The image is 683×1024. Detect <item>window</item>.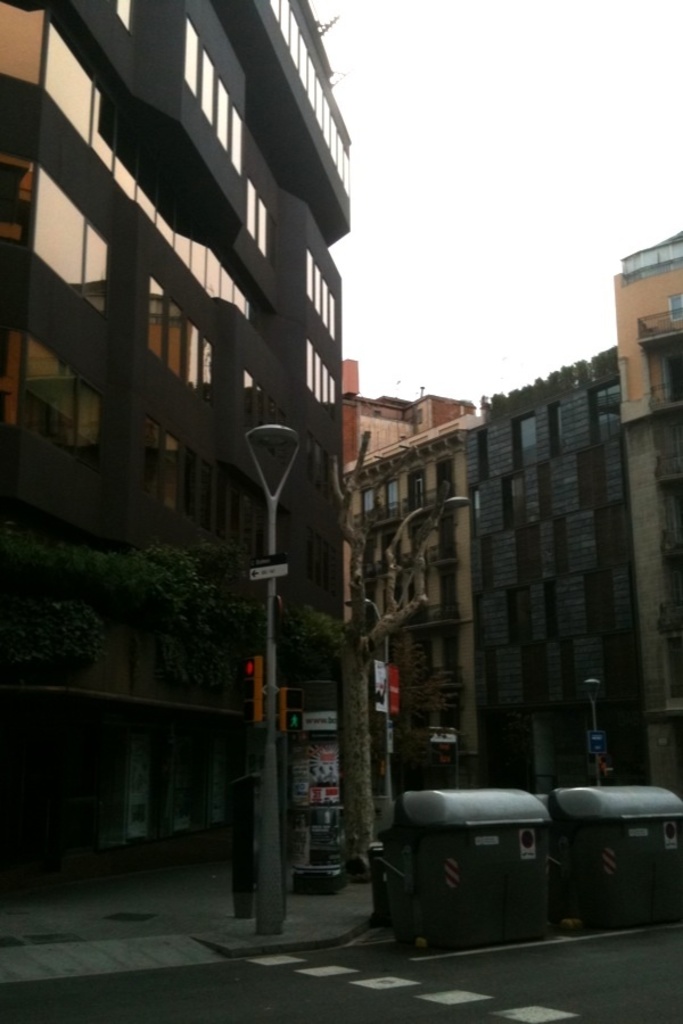
Detection: x1=191 y1=327 x2=204 y2=390.
